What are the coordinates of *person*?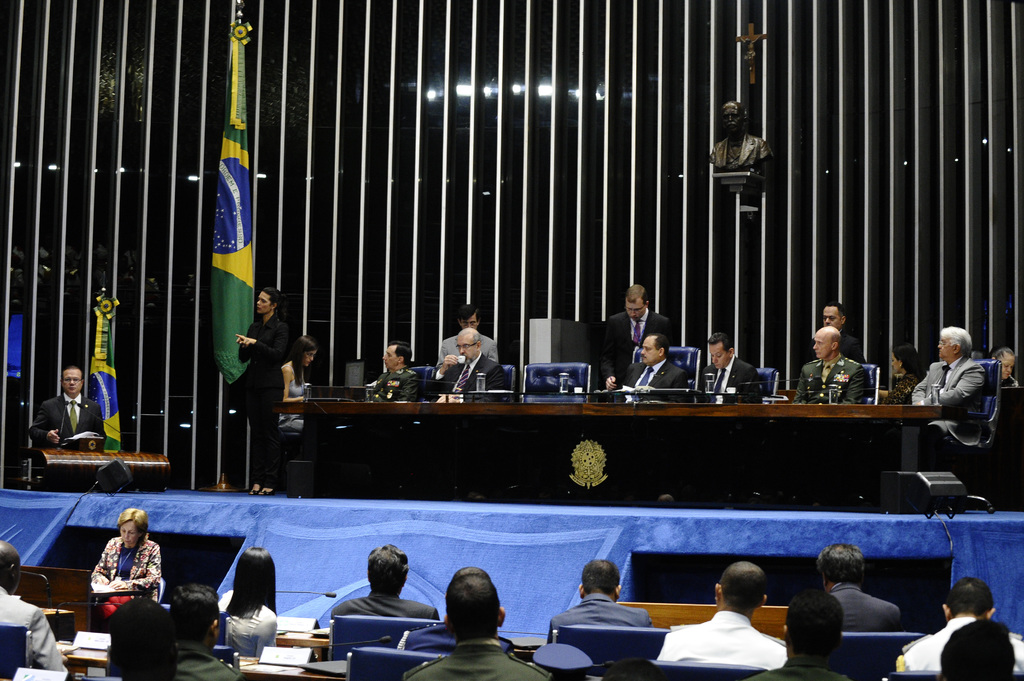
{"x1": 24, "y1": 365, "x2": 109, "y2": 463}.
